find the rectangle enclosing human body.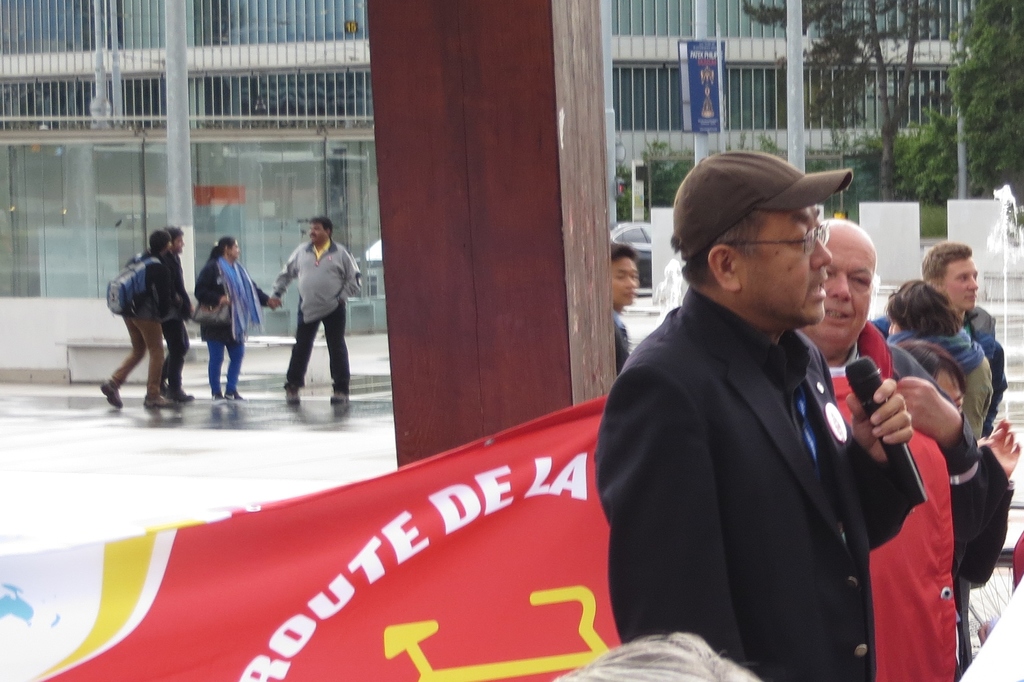
region(803, 214, 966, 681).
